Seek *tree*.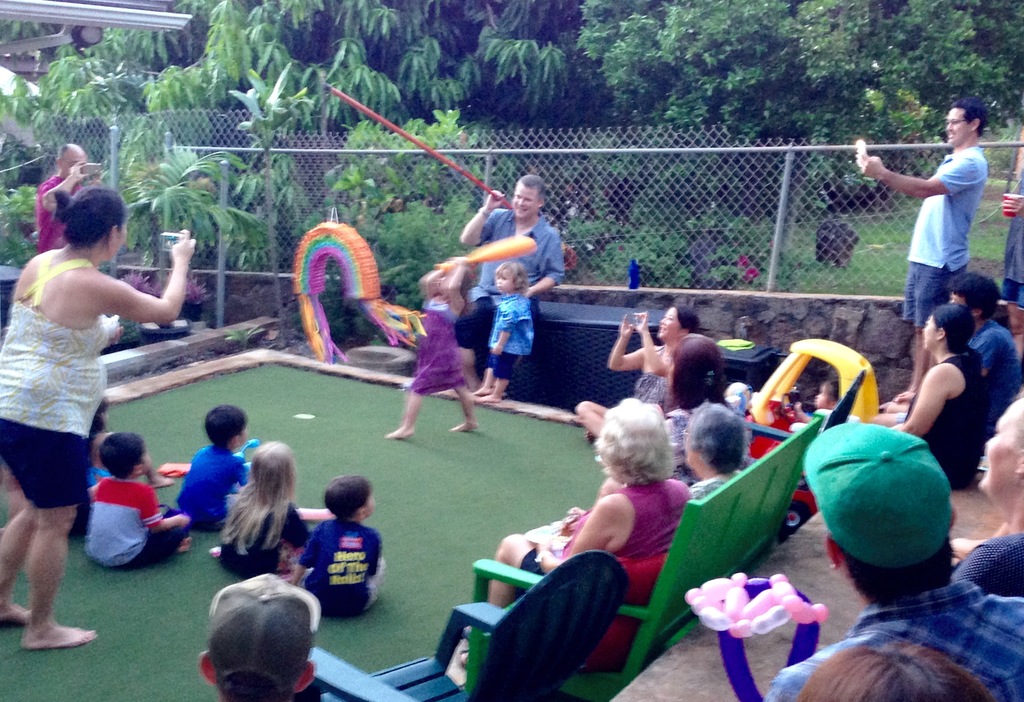
box(588, 0, 794, 214).
